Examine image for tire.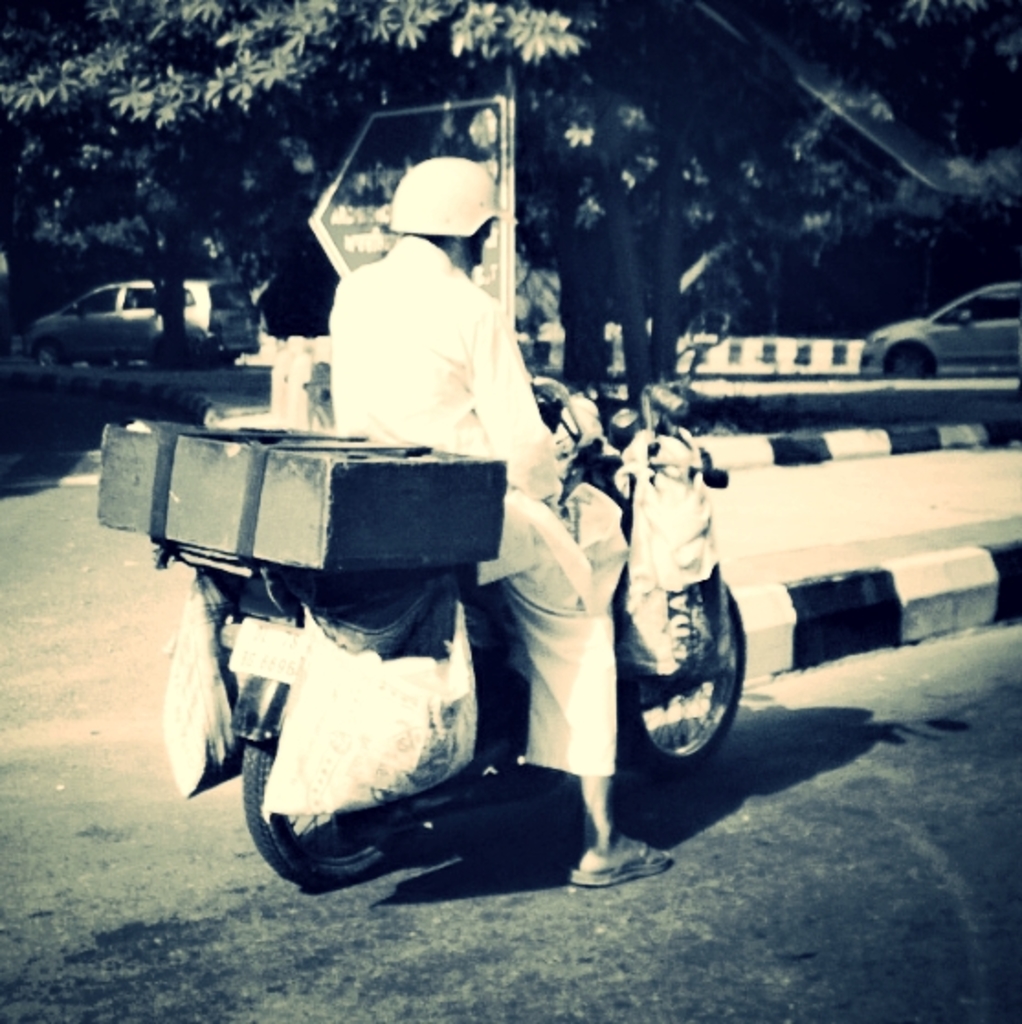
Examination result: l=596, t=580, r=743, b=784.
